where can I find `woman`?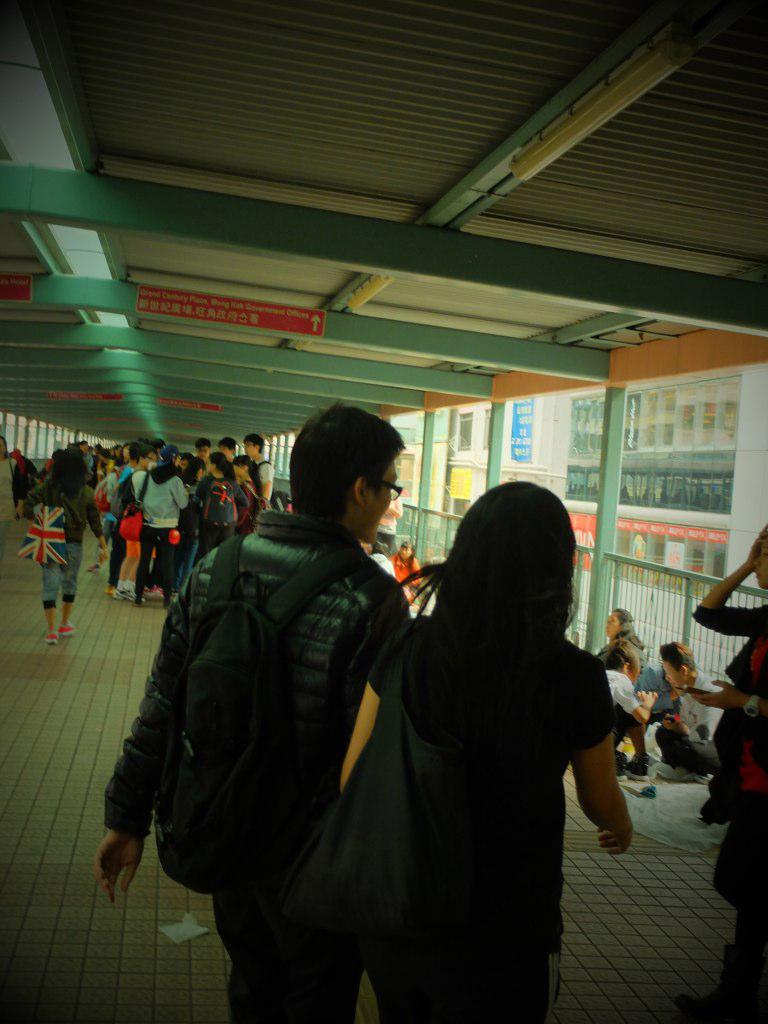
You can find it at bbox=[229, 454, 259, 543].
